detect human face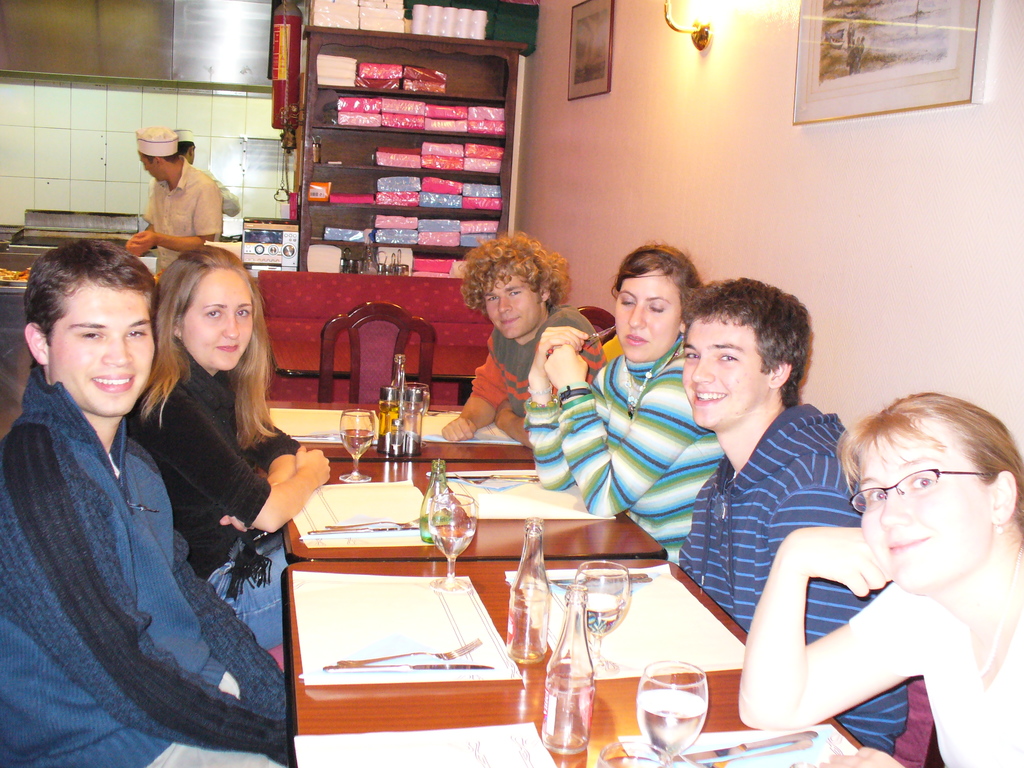
BBox(682, 314, 764, 431)
